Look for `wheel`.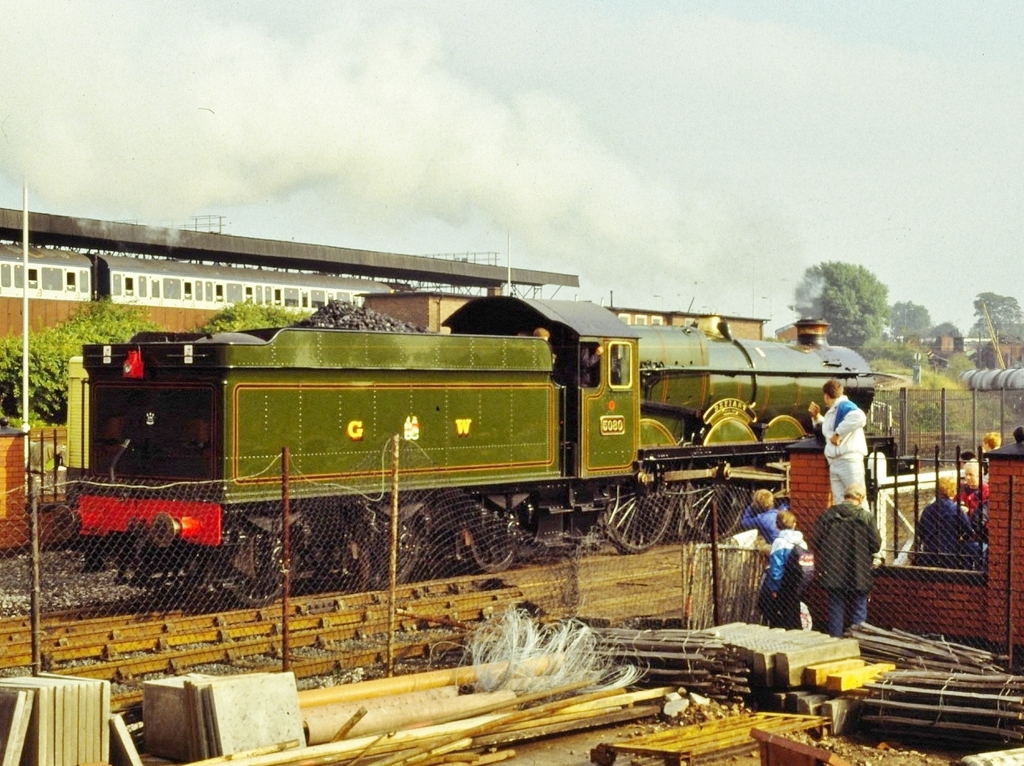
Found: (x1=350, y1=522, x2=424, y2=587).
